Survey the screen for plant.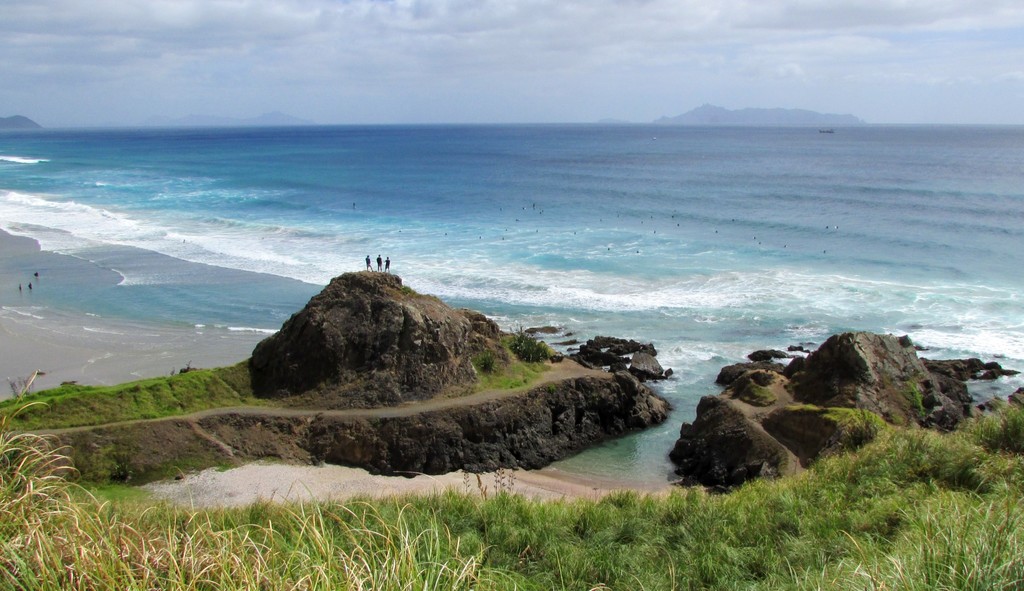
Survey found: bbox(744, 374, 779, 410).
